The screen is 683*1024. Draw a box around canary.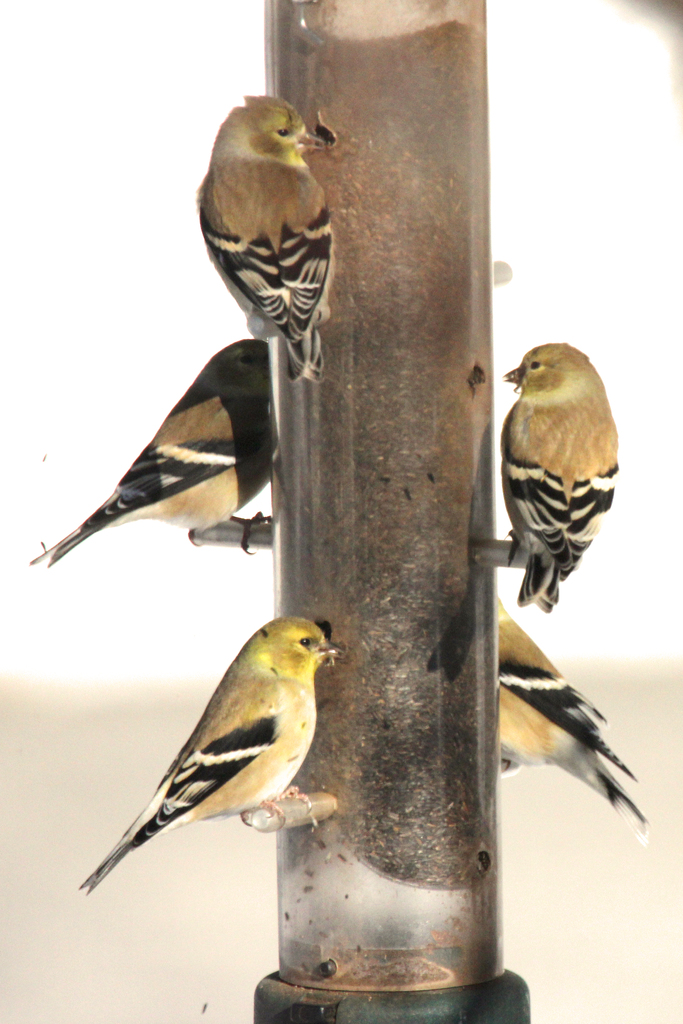
box=[79, 612, 343, 895].
